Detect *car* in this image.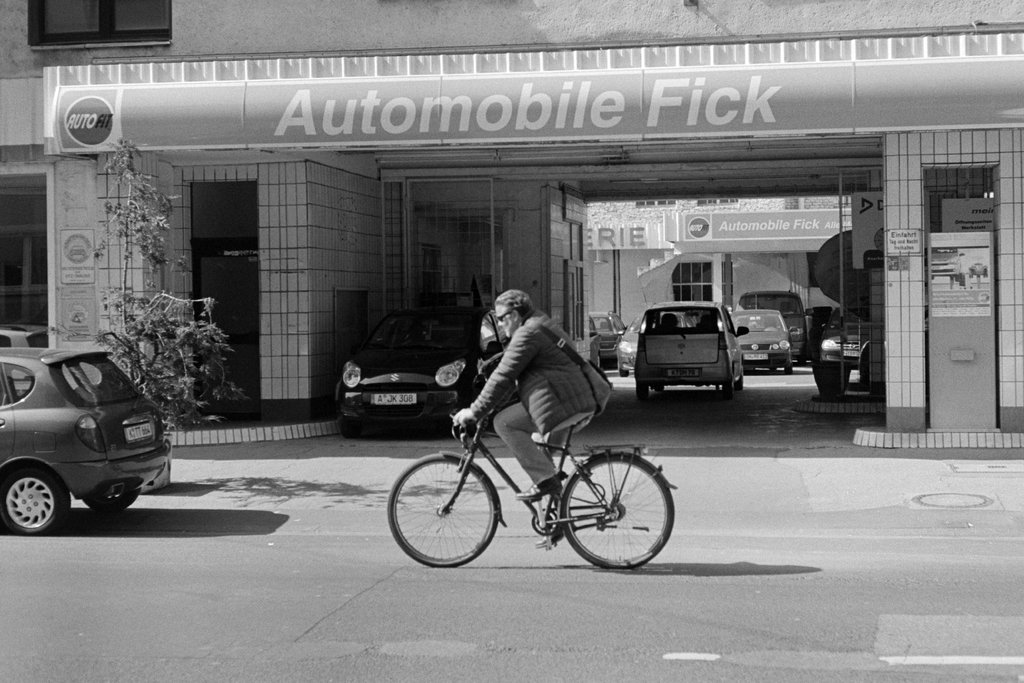
Detection: [left=0, top=337, right=180, bottom=536].
